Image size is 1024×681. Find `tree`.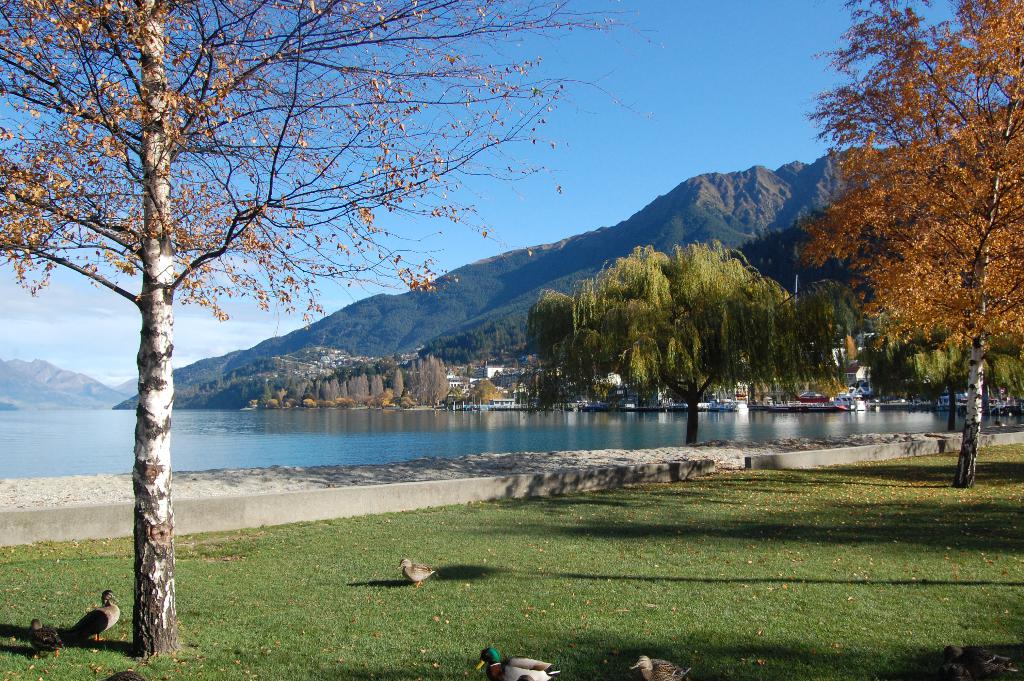
x1=806, y1=0, x2=1023, y2=491.
